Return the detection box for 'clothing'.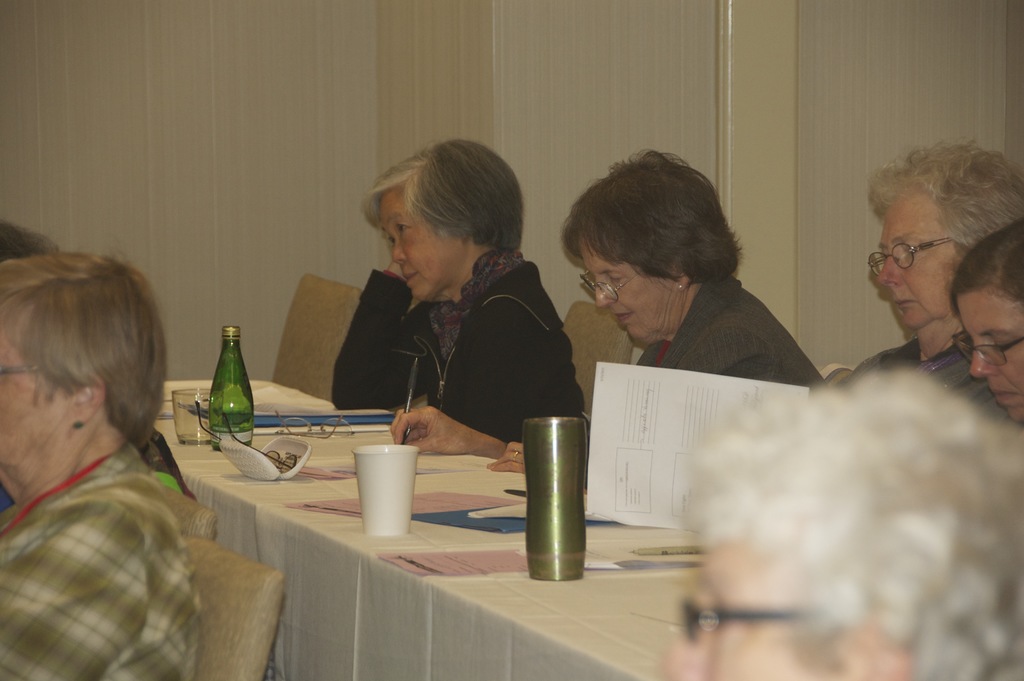
bbox(829, 324, 1015, 434).
